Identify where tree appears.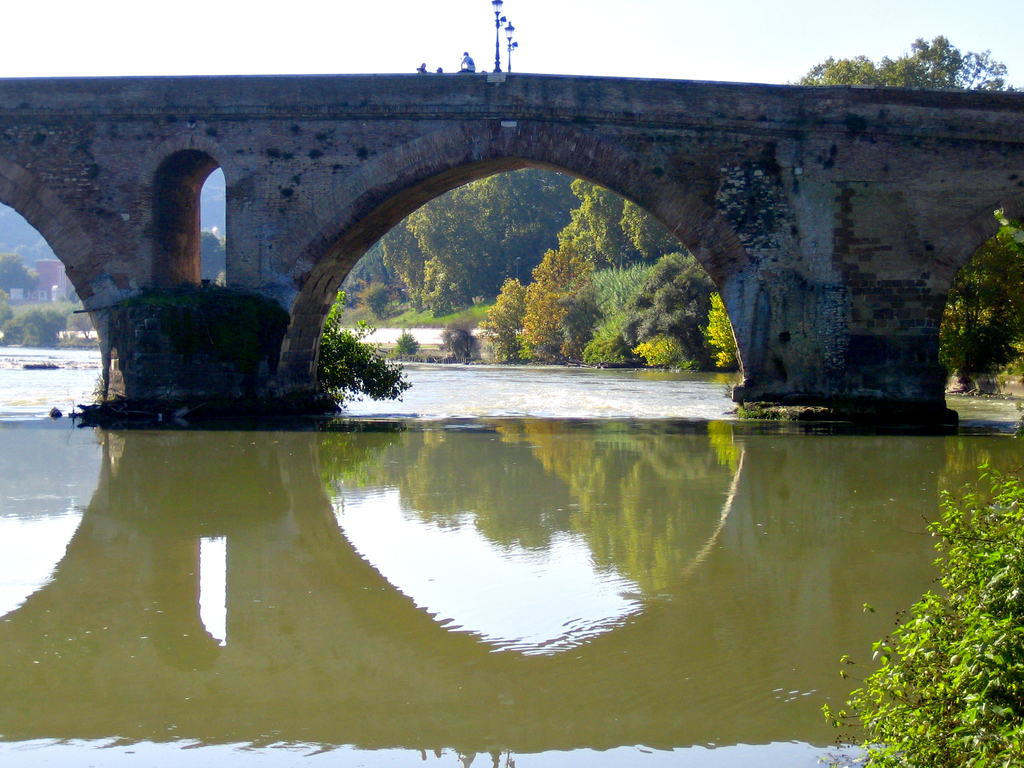
Appears at box(0, 249, 48, 300).
